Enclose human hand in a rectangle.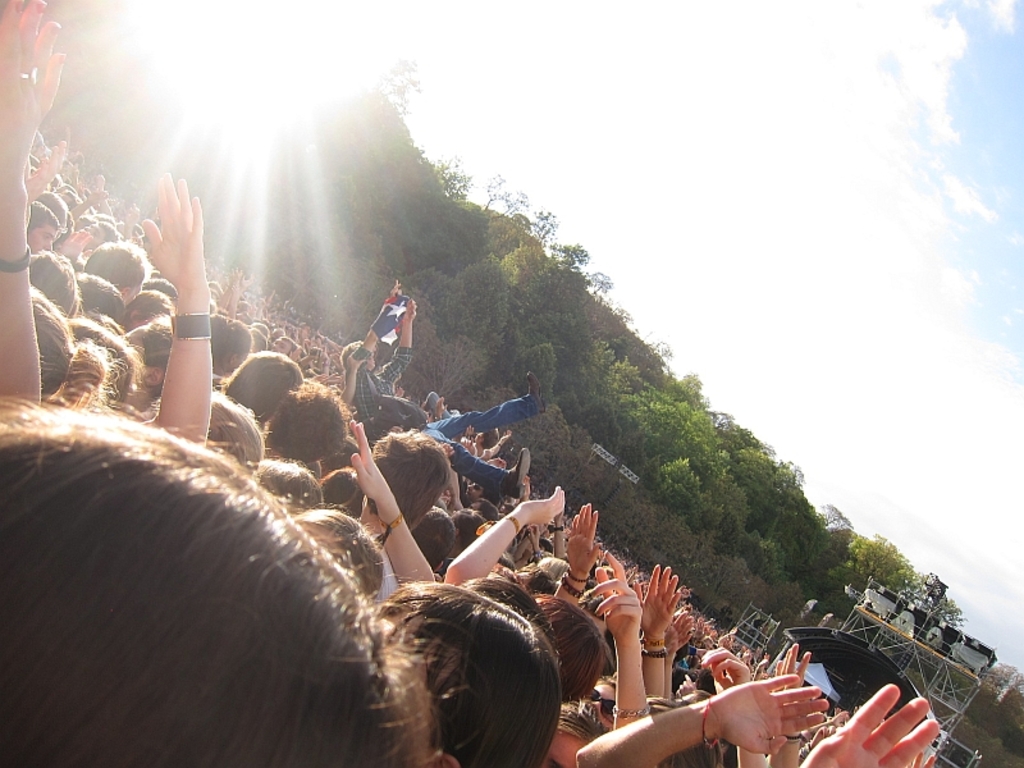
<region>631, 563, 684, 644</region>.
